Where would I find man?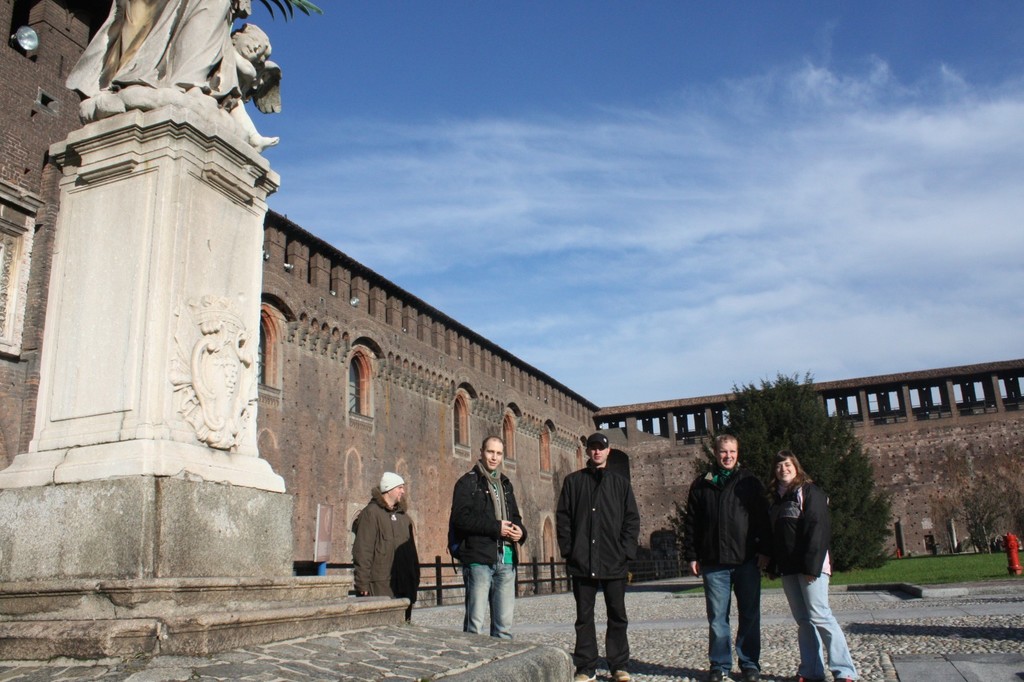
At (x1=678, y1=435, x2=775, y2=681).
